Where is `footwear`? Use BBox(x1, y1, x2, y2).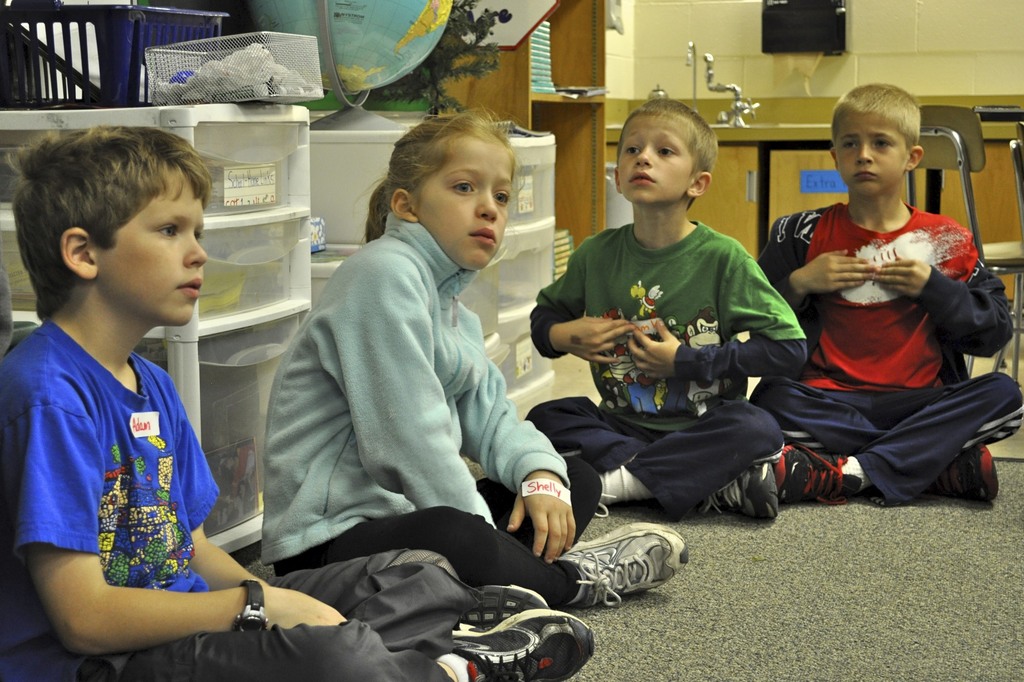
BBox(772, 443, 873, 509).
